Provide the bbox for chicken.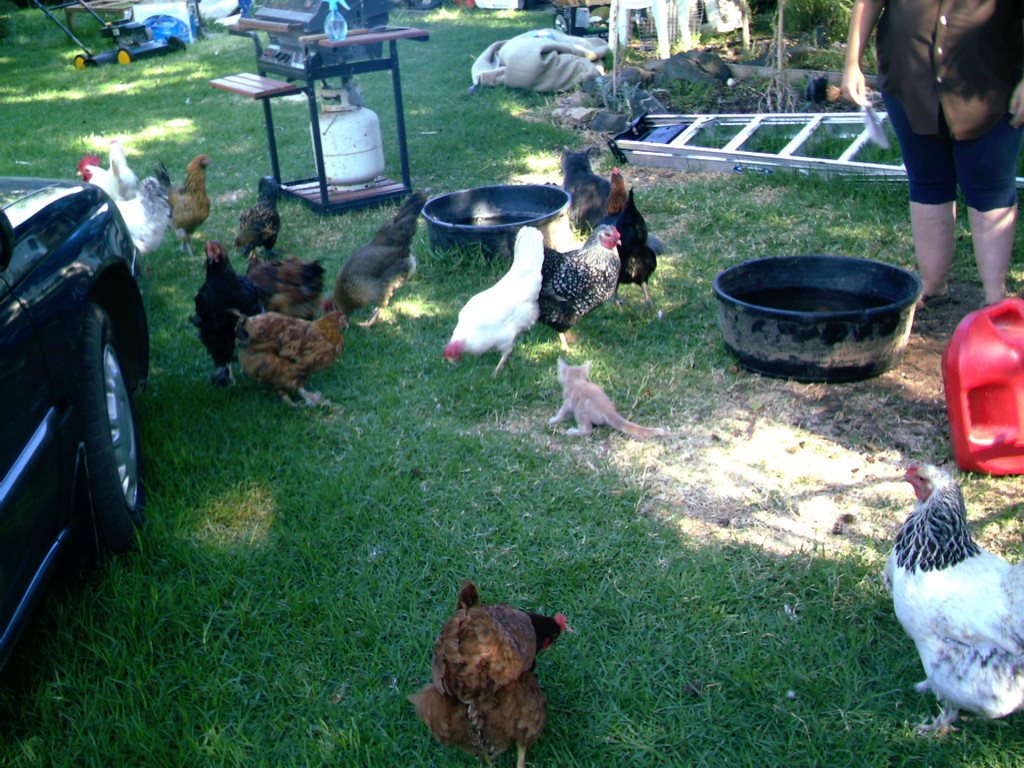
404, 574, 576, 767.
